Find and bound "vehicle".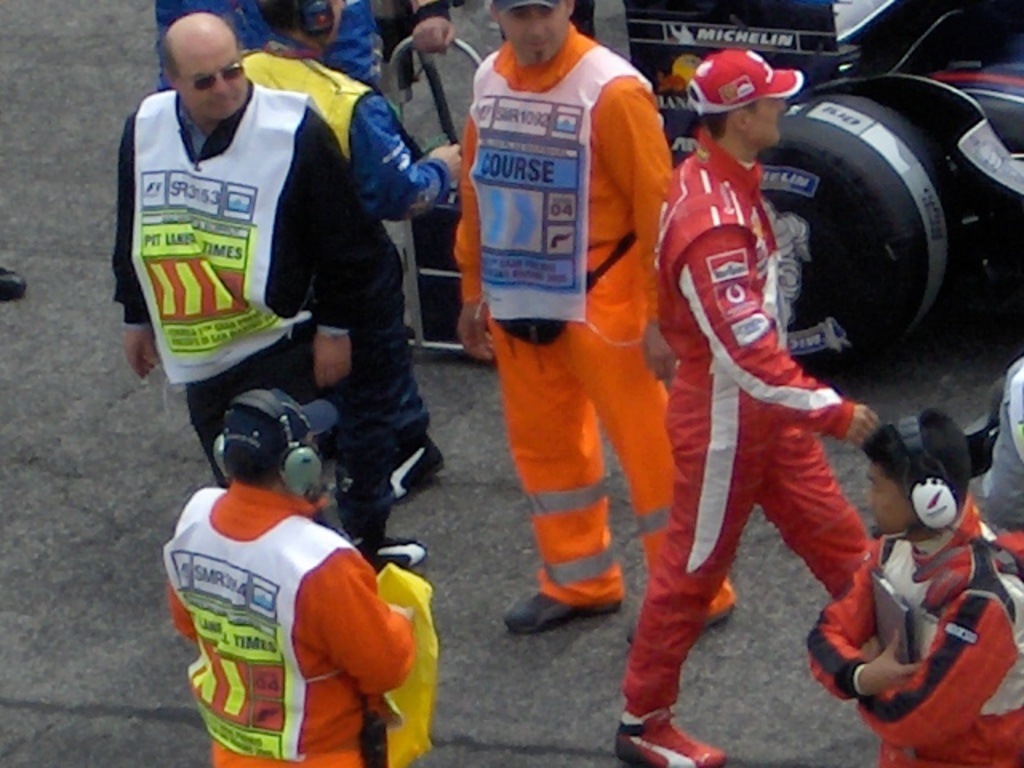
Bound: <bbox>674, 13, 990, 514</bbox>.
